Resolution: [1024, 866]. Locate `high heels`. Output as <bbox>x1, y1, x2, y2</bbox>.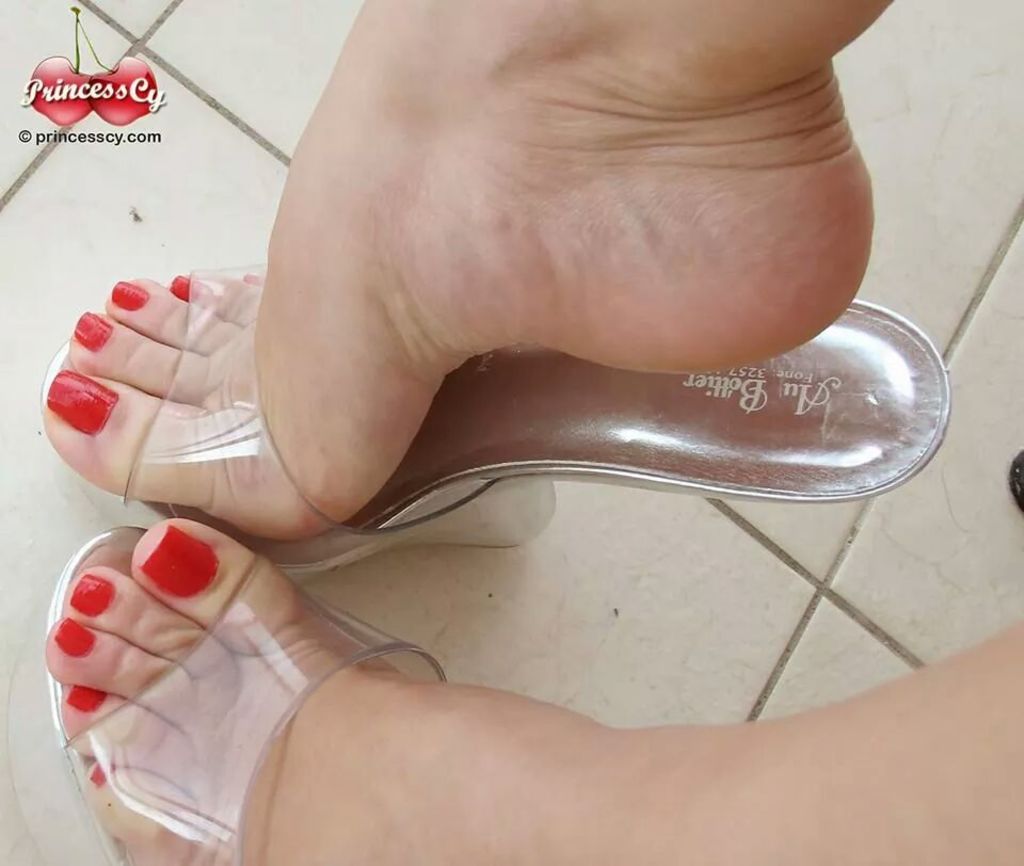
<bbox>0, 527, 448, 865</bbox>.
